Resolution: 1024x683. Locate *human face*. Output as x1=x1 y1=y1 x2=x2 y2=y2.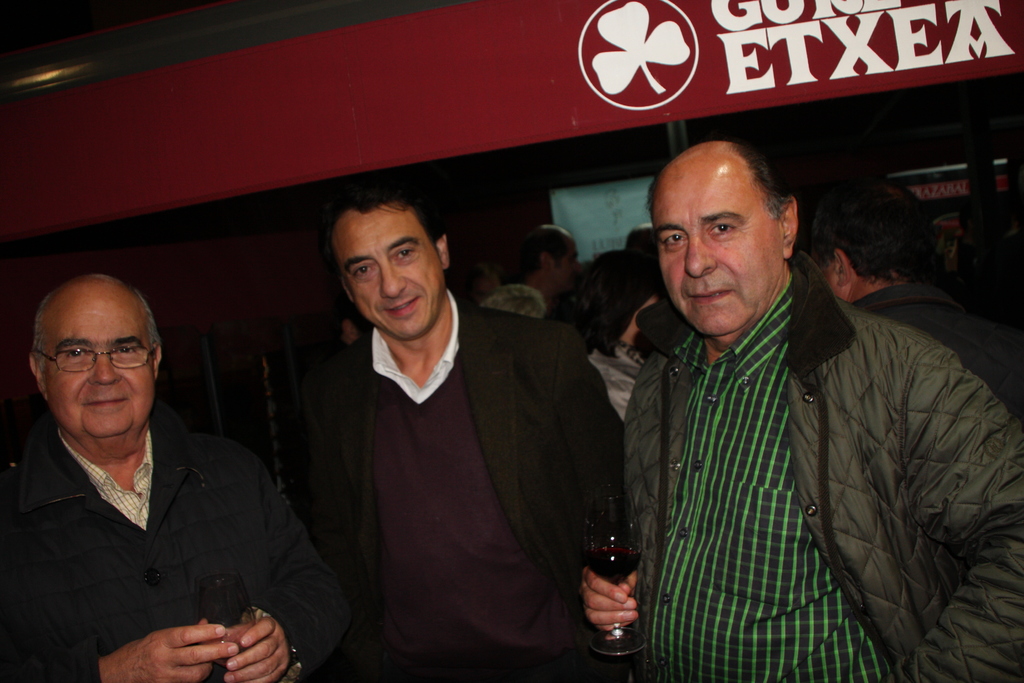
x1=661 y1=149 x2=784 y2=342.
